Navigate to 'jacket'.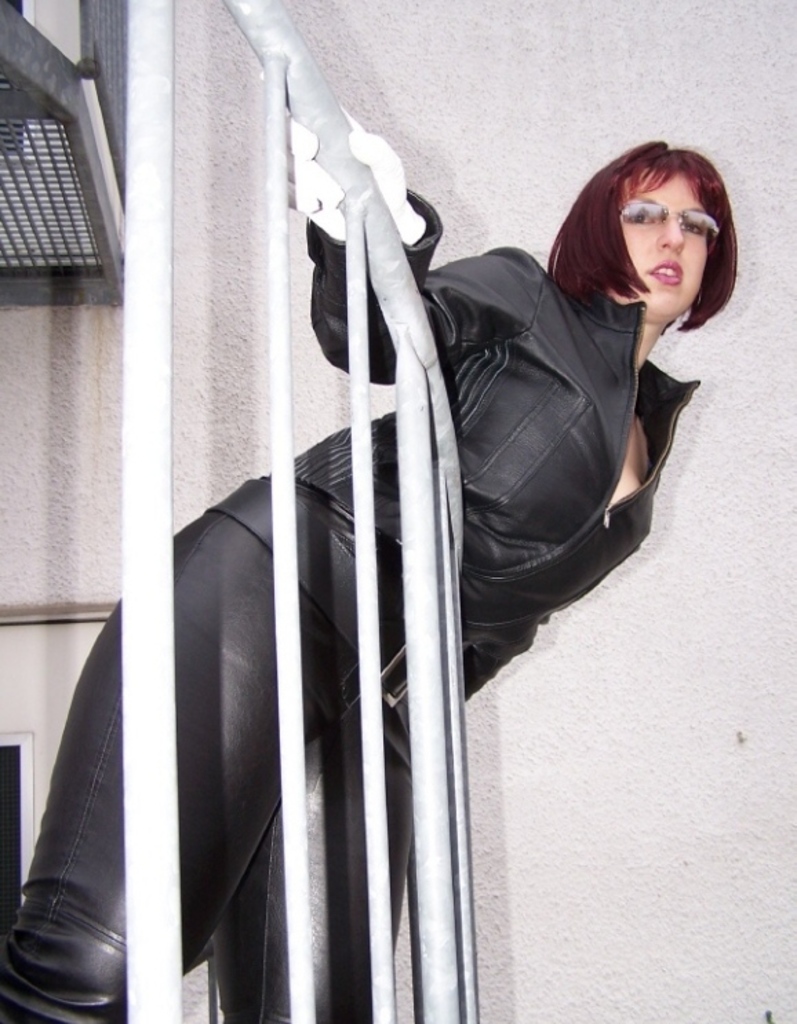
Navigation target: [263,186,709,699].
